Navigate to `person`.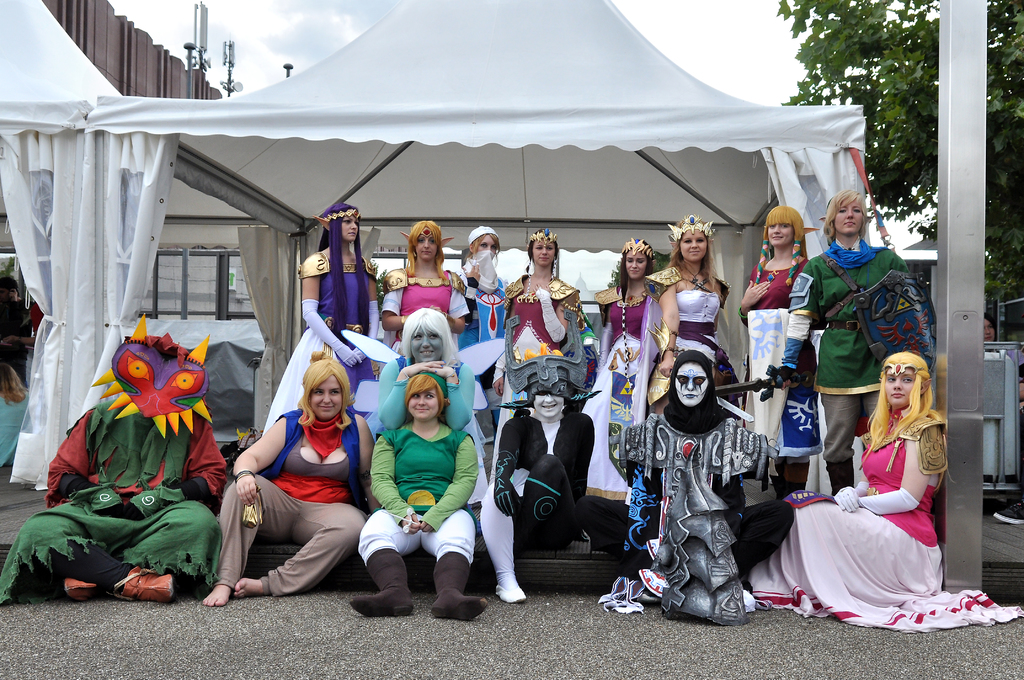
Navigation target: (x1=487, y1=369, x2=618, y2=572).
